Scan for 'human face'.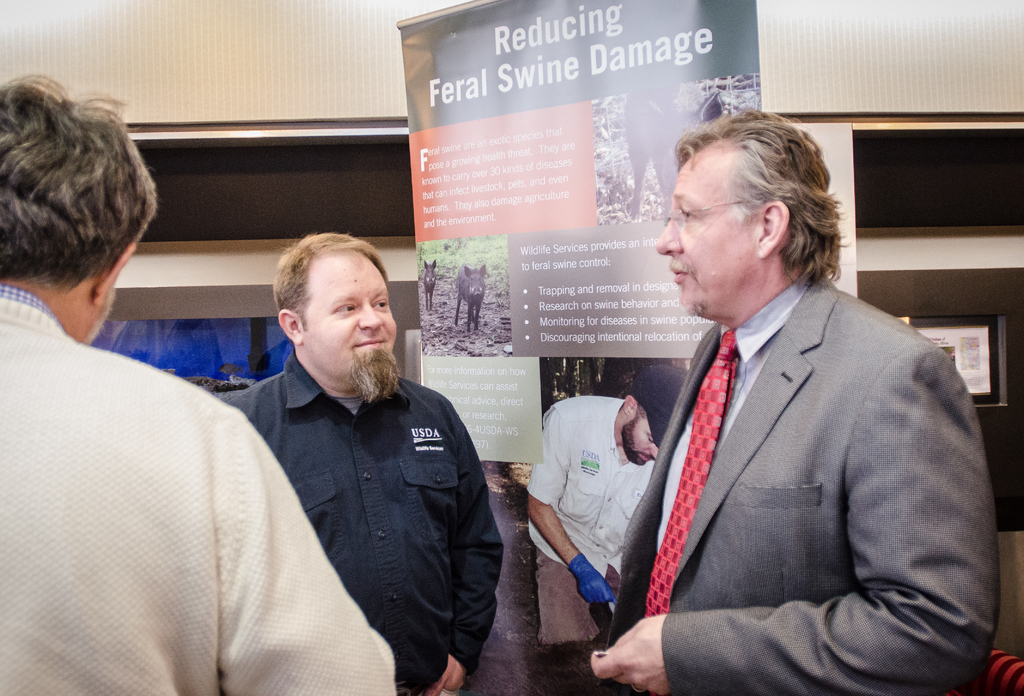
Scan result: 308,248,396,383.
